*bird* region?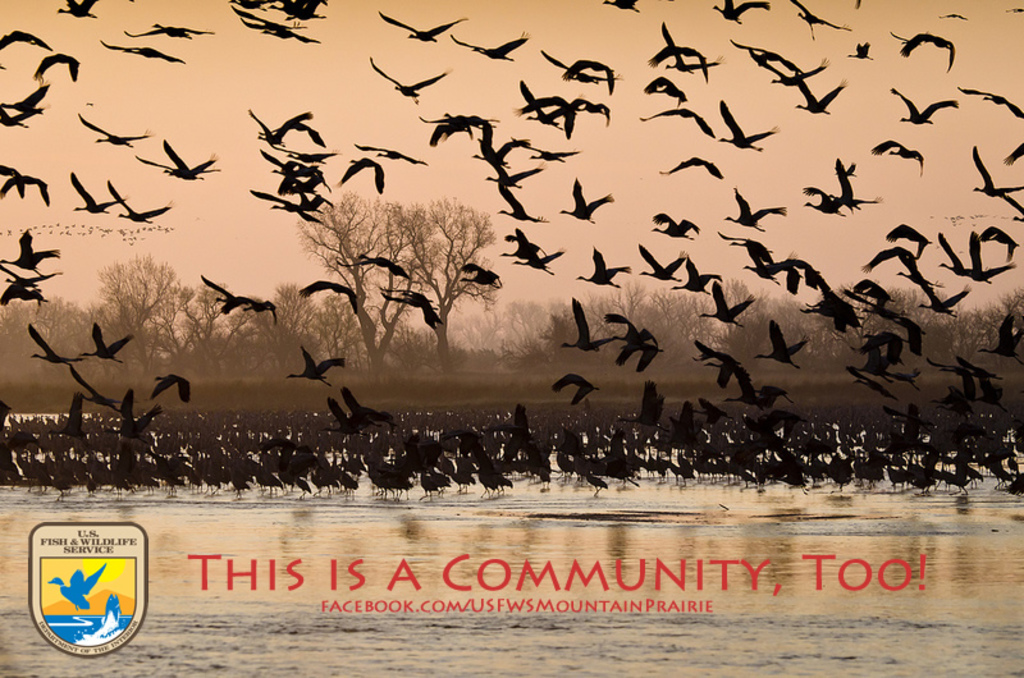
detection(31, 49, 81, 88)
